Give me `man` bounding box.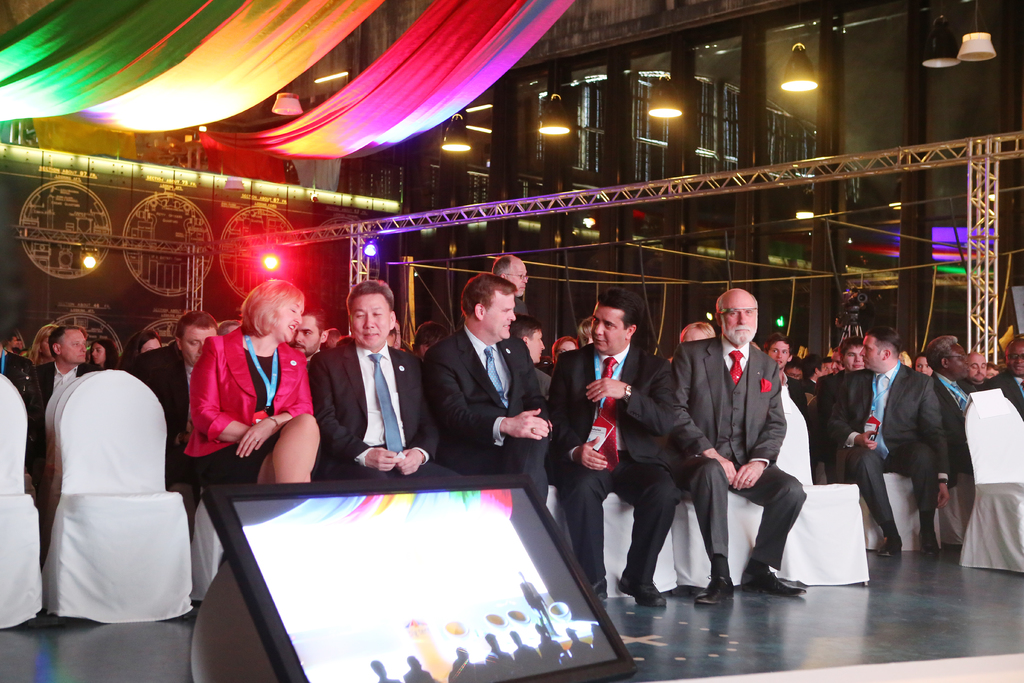
detection(320, 327, 342, 355).
